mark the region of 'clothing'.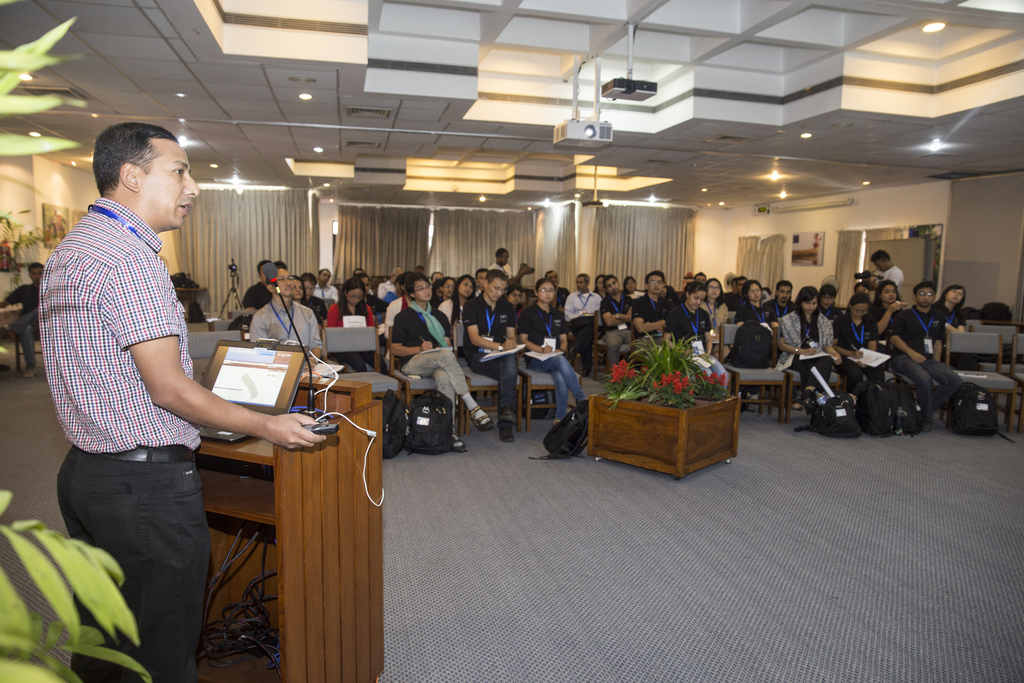
Region: (308,284,333,292).
